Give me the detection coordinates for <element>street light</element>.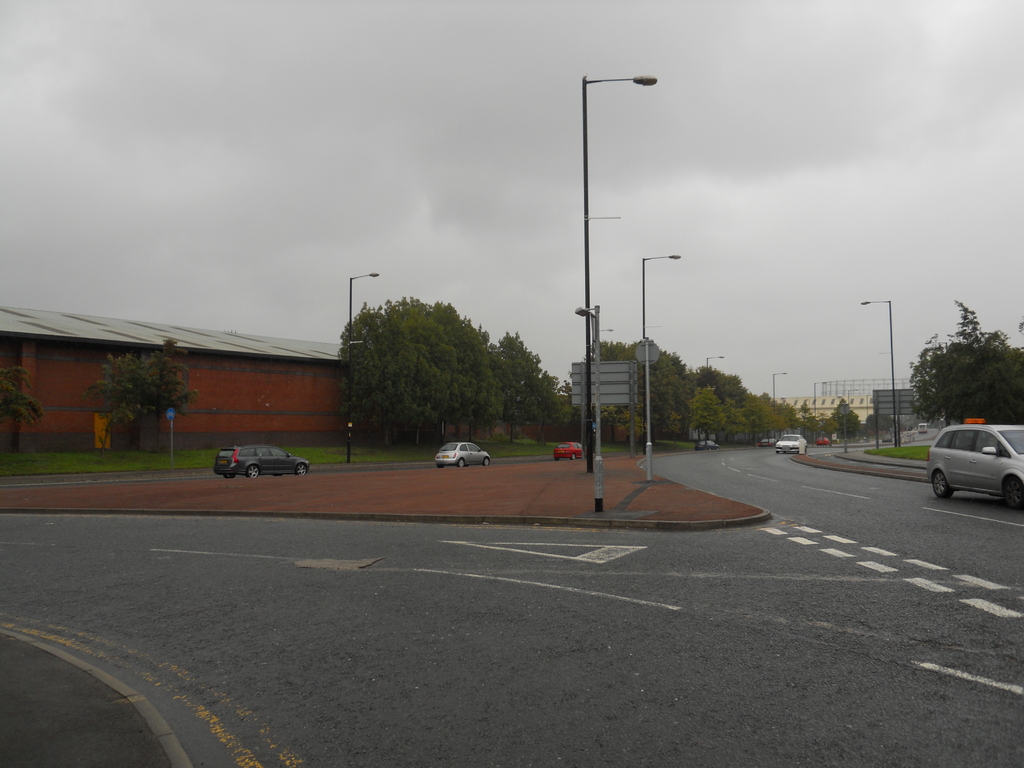
<region>554, 52, 669, 489</region>.
